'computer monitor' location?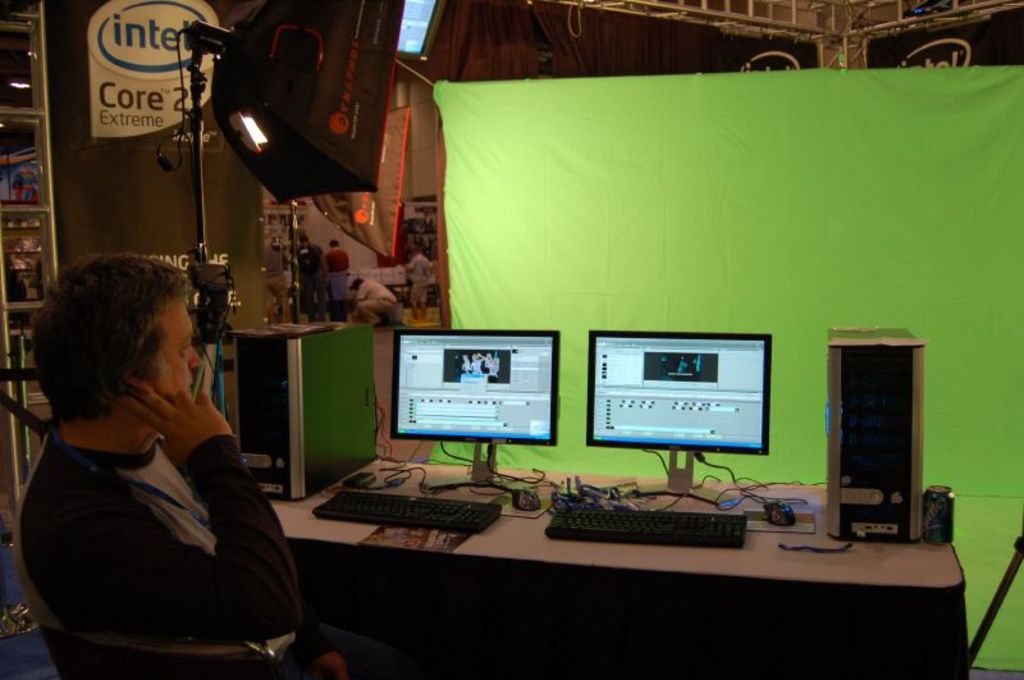
l=582, t=332, r=773, b=506
